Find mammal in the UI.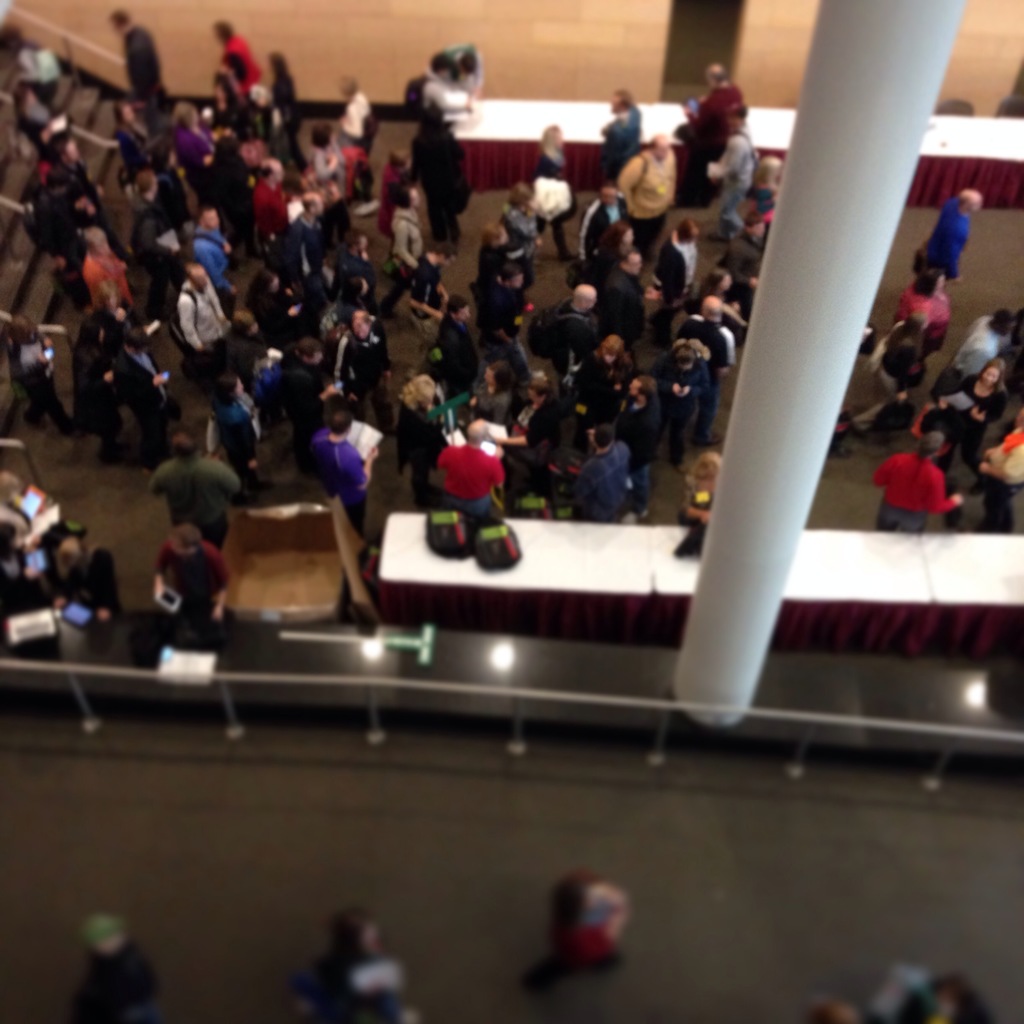
UI element at bbox=[288, 916, 414, 1023].
